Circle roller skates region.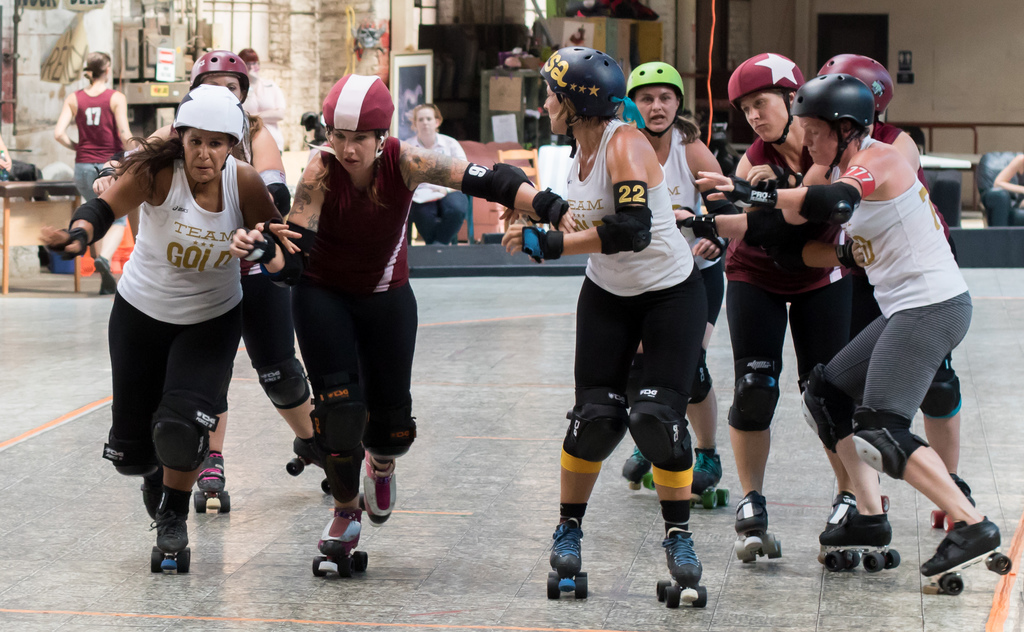
Region: box(931, 472, 977, 533).
